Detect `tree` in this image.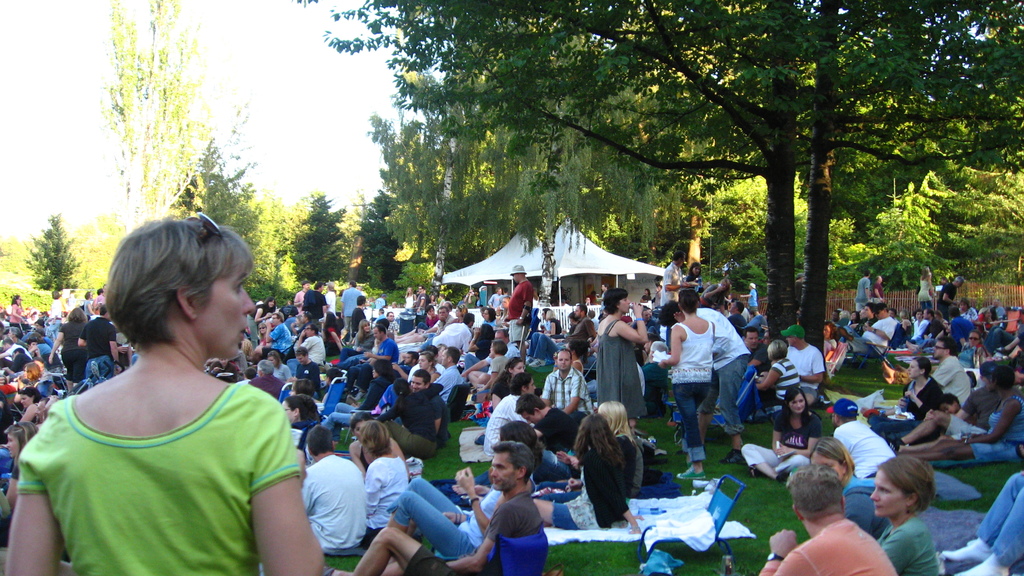
Detection: bbox=(353, 187, 408, 285).
